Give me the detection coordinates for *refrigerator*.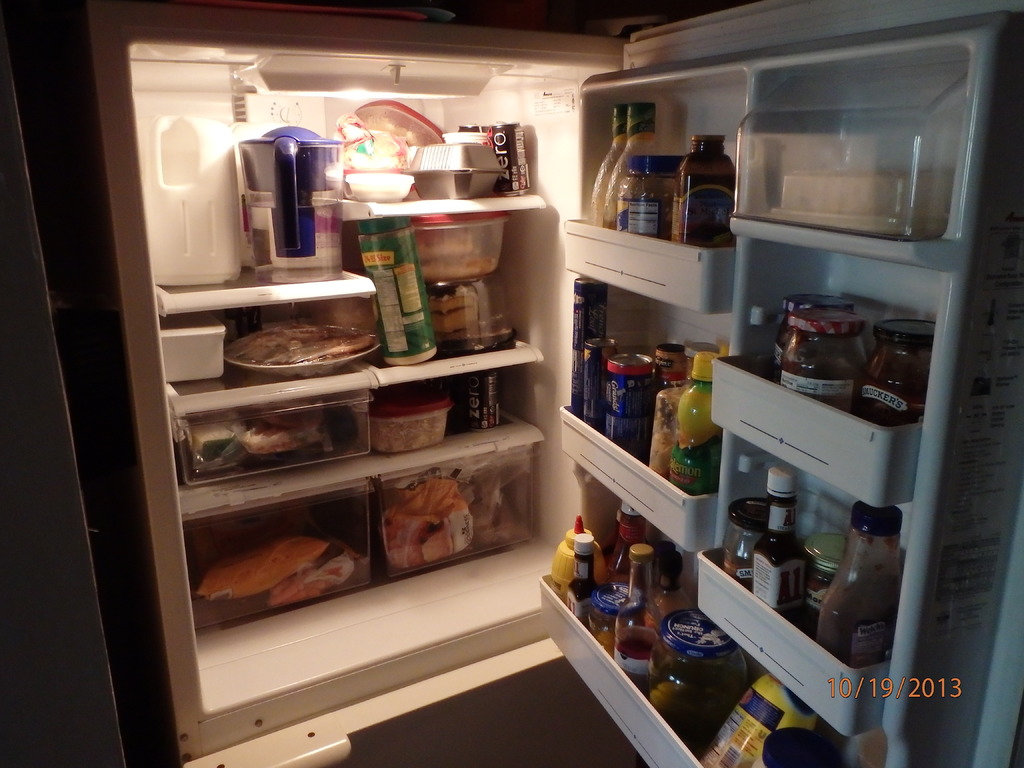
Rect(0, 0, 1023, 767).
